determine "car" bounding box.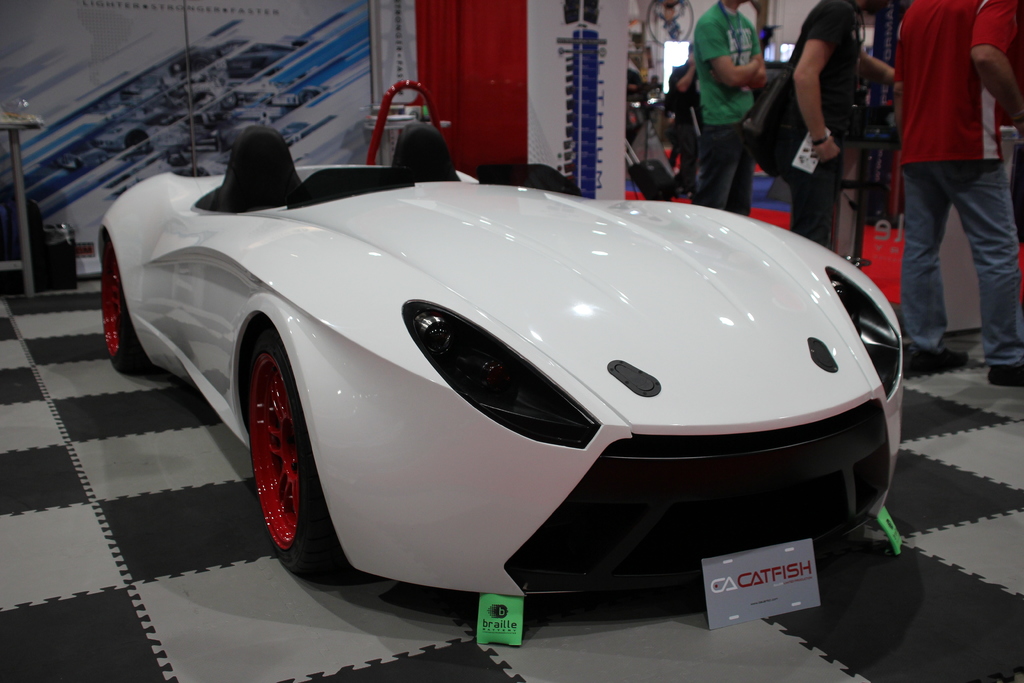
Determined: [left=92, top=79, right=906, bottom=588].
